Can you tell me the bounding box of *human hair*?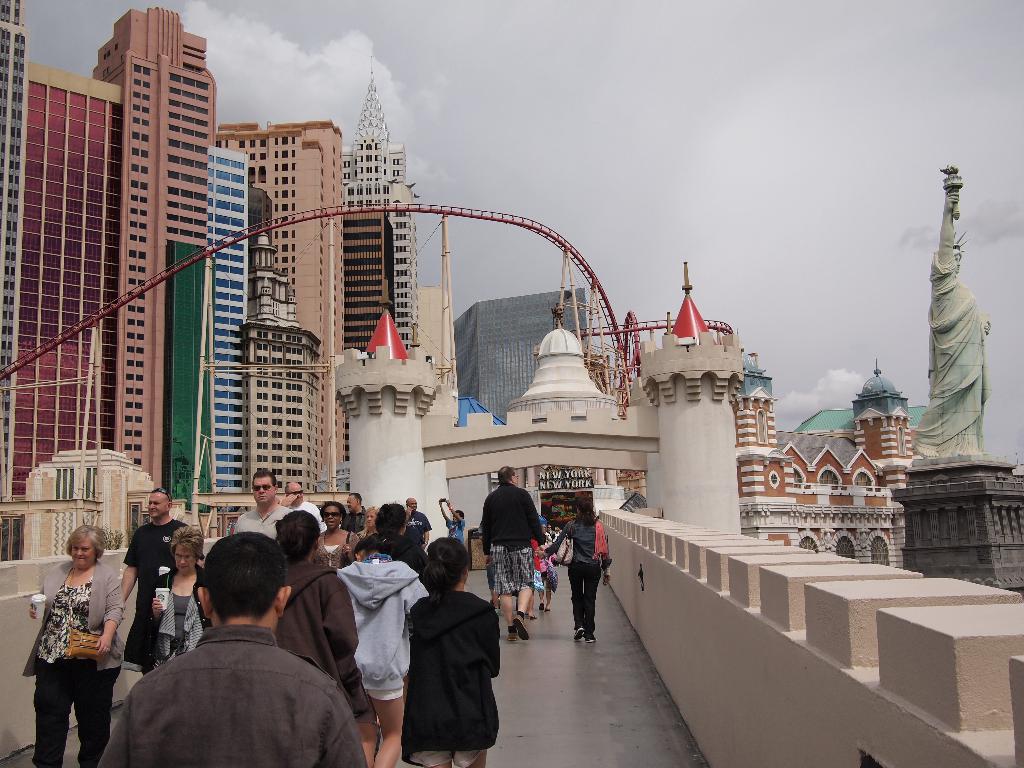
crop(357, 533, 390, 554).
